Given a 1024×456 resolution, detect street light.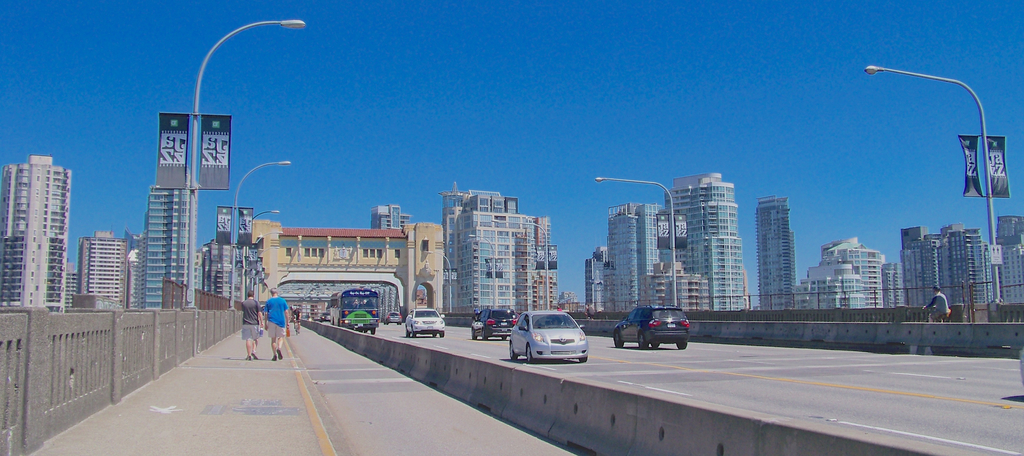
BBox(465, 231, 496, 307).
